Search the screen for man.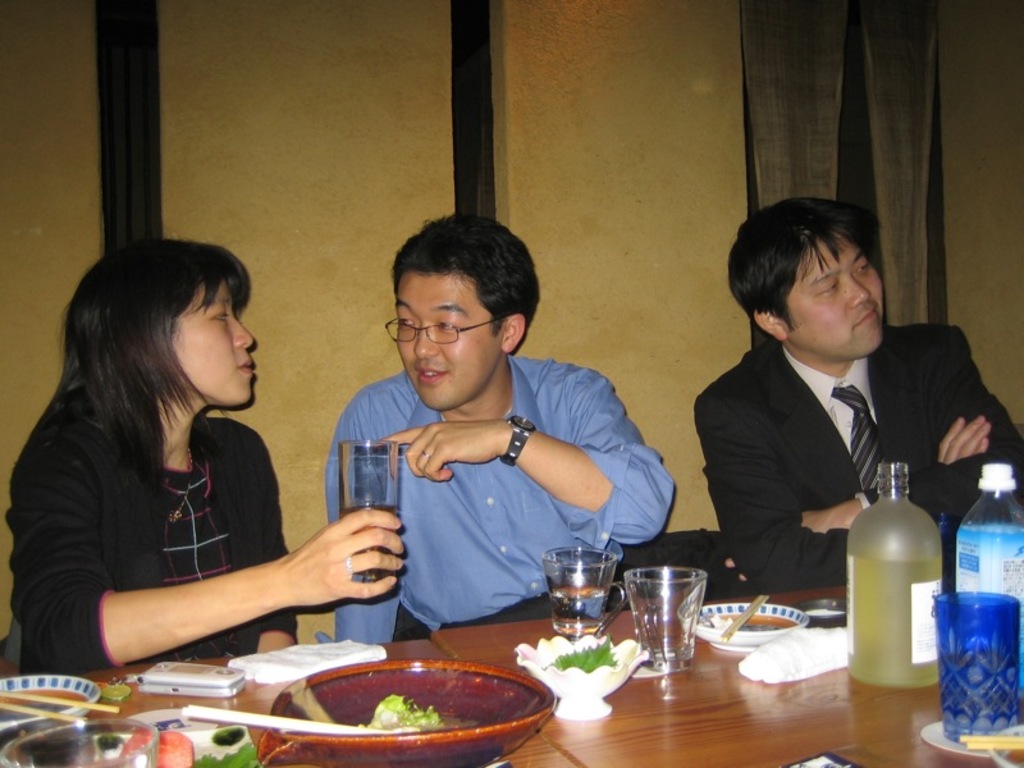
Found at rect(671, 220, 1012, 590).
